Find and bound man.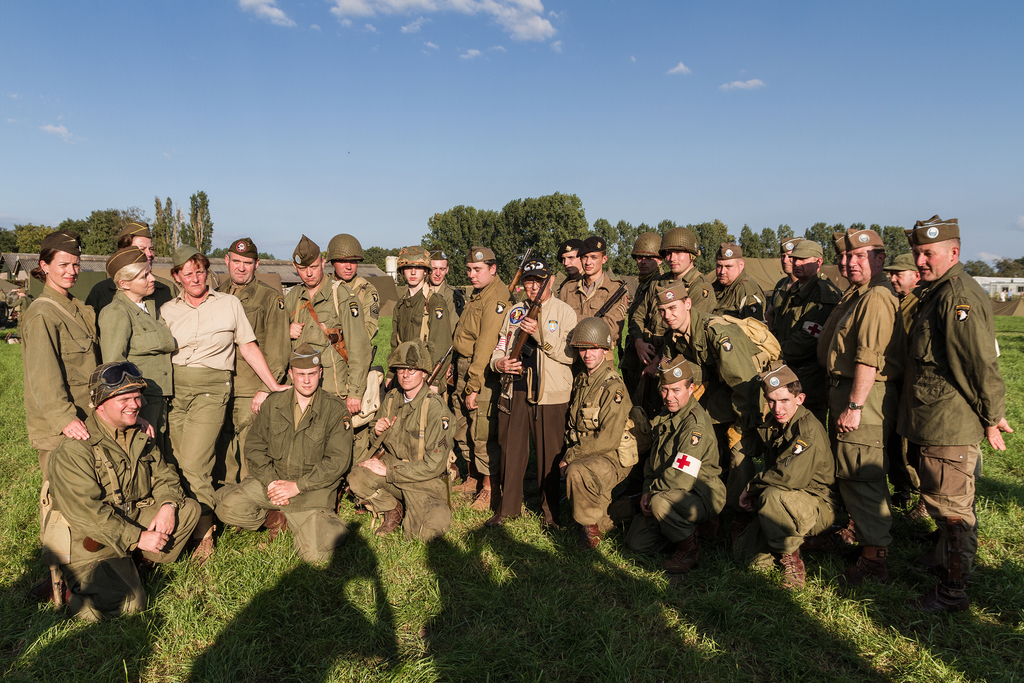
Bound: <box>810,233,861,393</box>.
